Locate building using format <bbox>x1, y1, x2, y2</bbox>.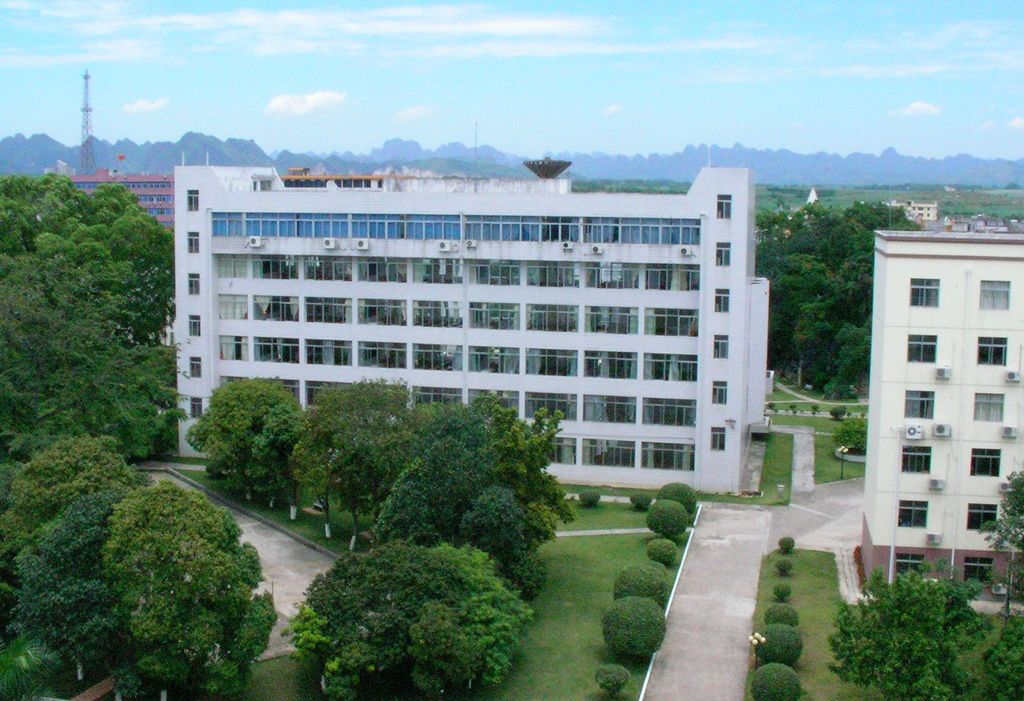
<bbox>138, 157, 799, 504</bbox>.
